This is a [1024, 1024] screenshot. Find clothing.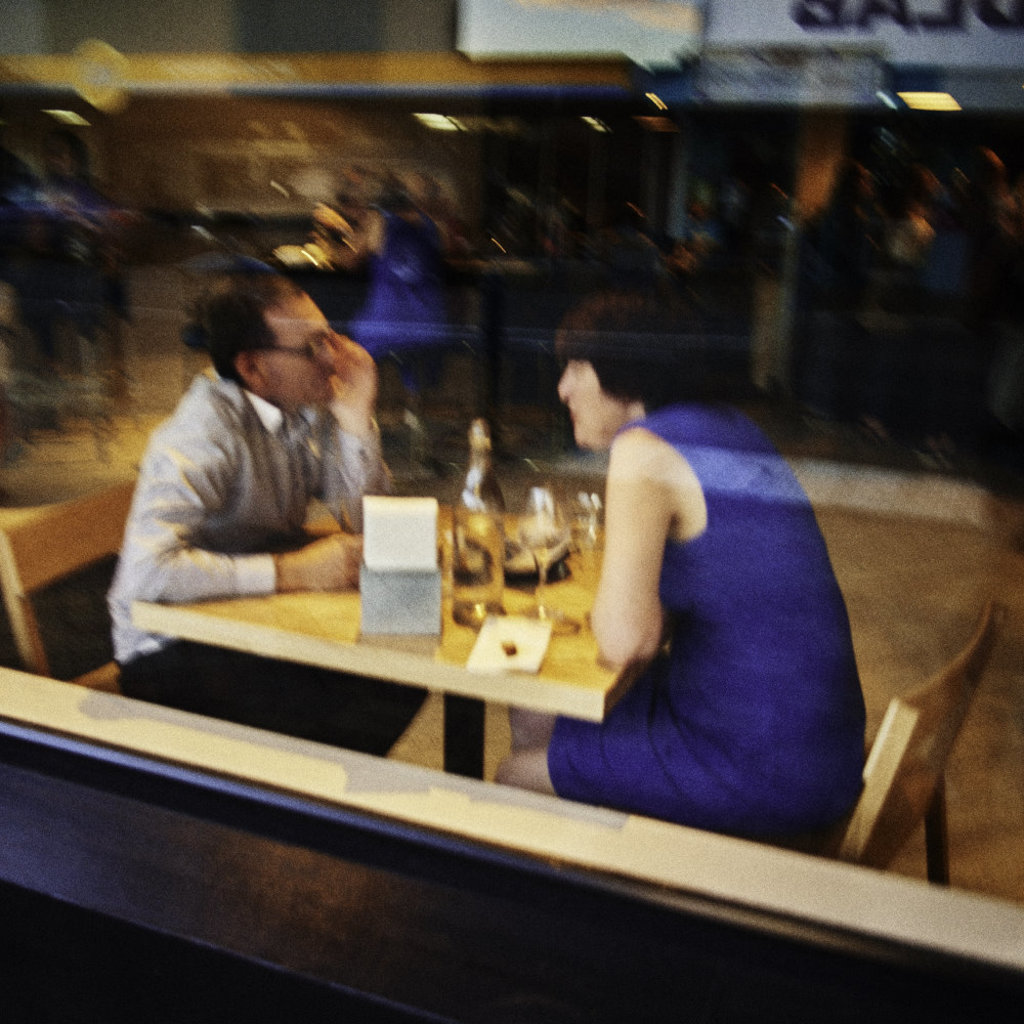
Bounding box: <region>111, 370, 434, 761</region>.
